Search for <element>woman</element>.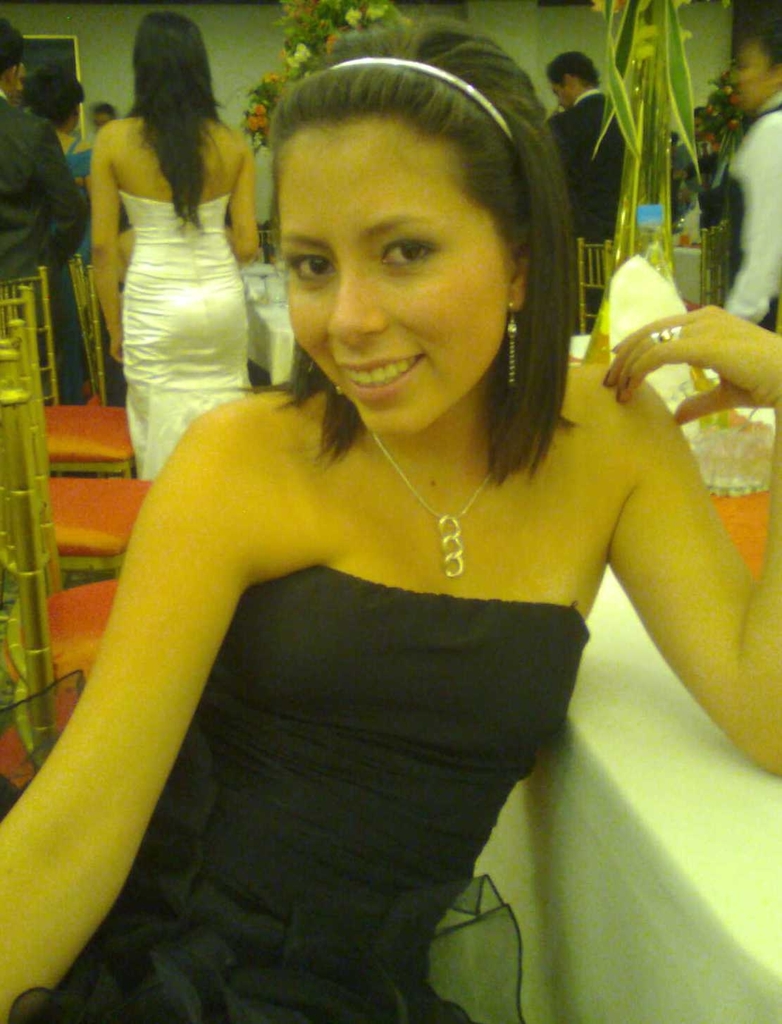
Found at (59,23,292,459).
